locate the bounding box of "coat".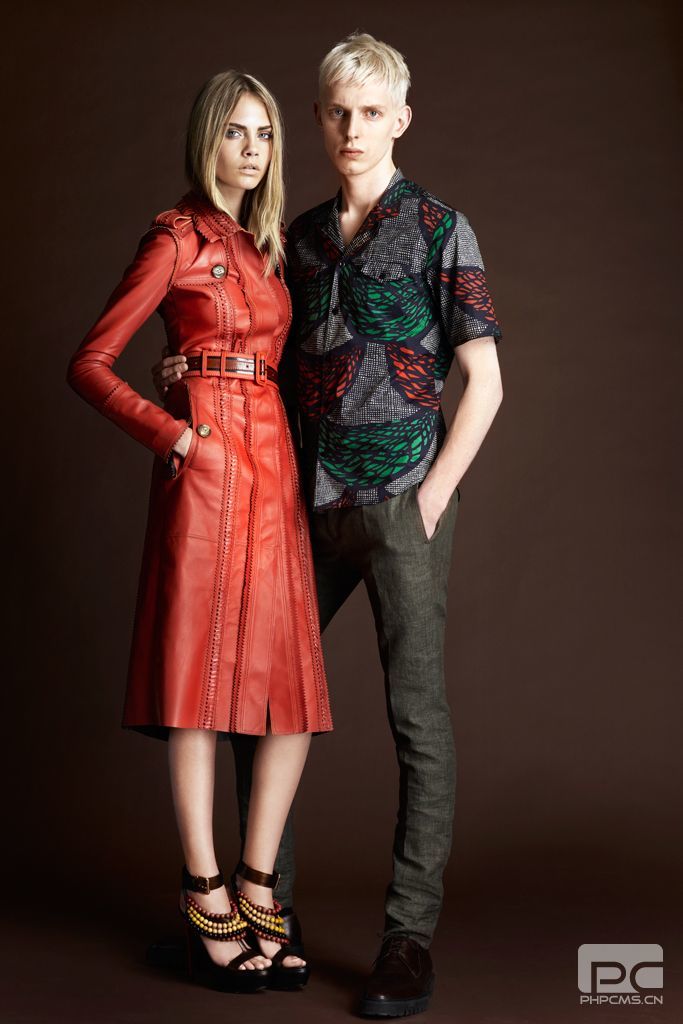
Bounding box: 104:140:327:753.
